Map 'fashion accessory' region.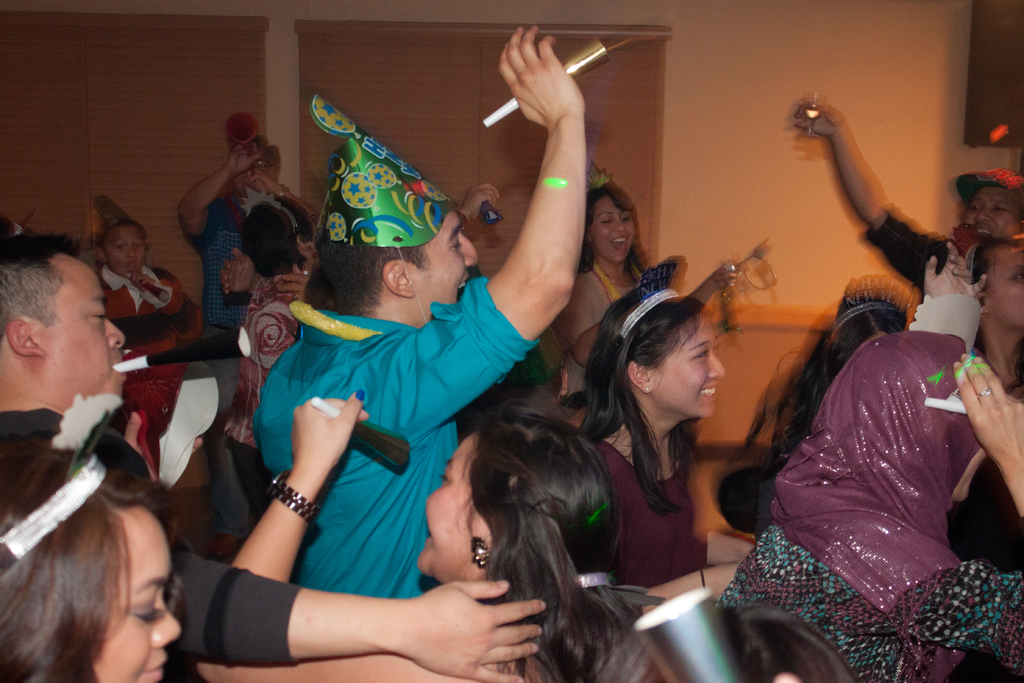
Mapped to [610,259,684,348].
